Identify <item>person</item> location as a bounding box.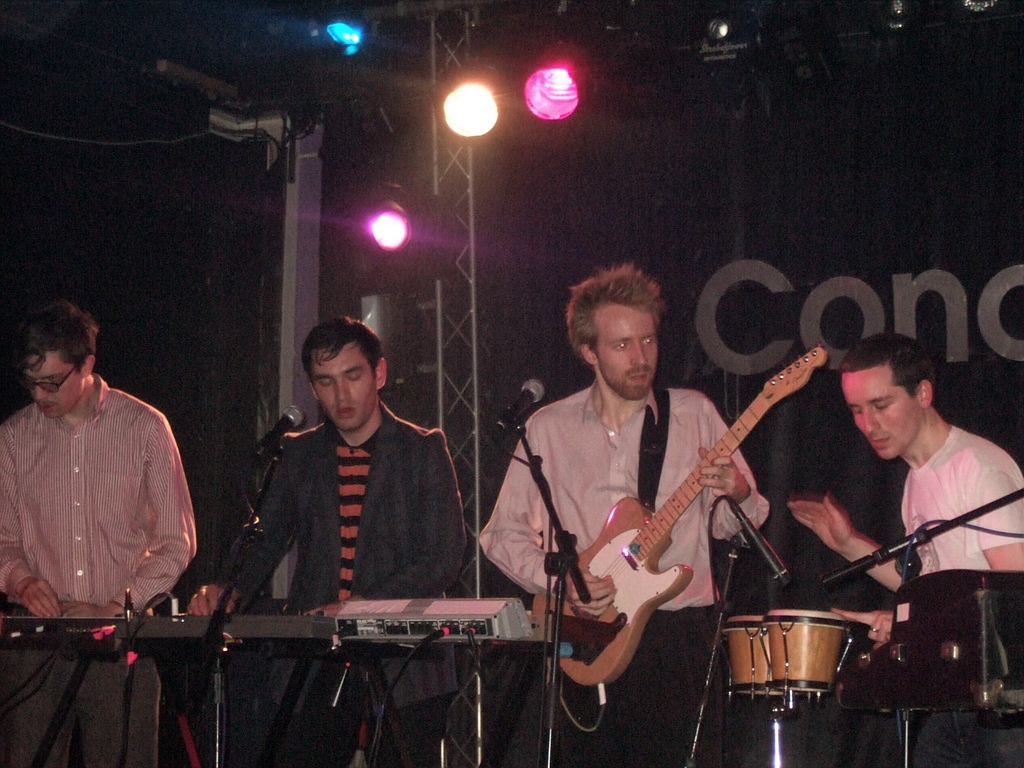
<bbox>0, 296, 202, 767</bbox>.
